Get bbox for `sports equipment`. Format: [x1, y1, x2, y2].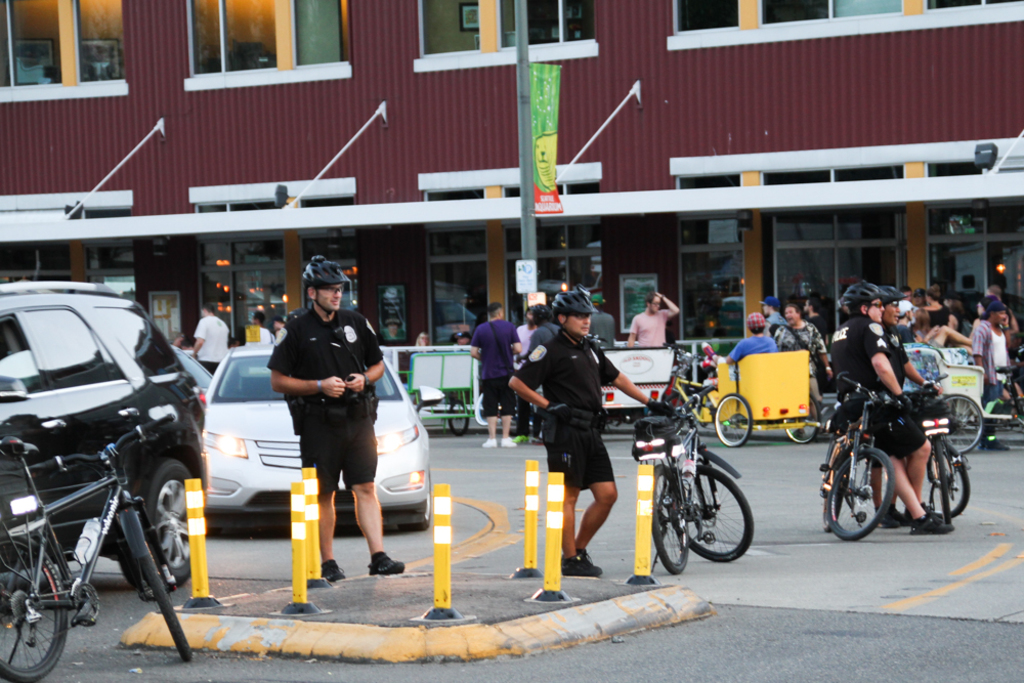
[632, 385, 755, 574].
